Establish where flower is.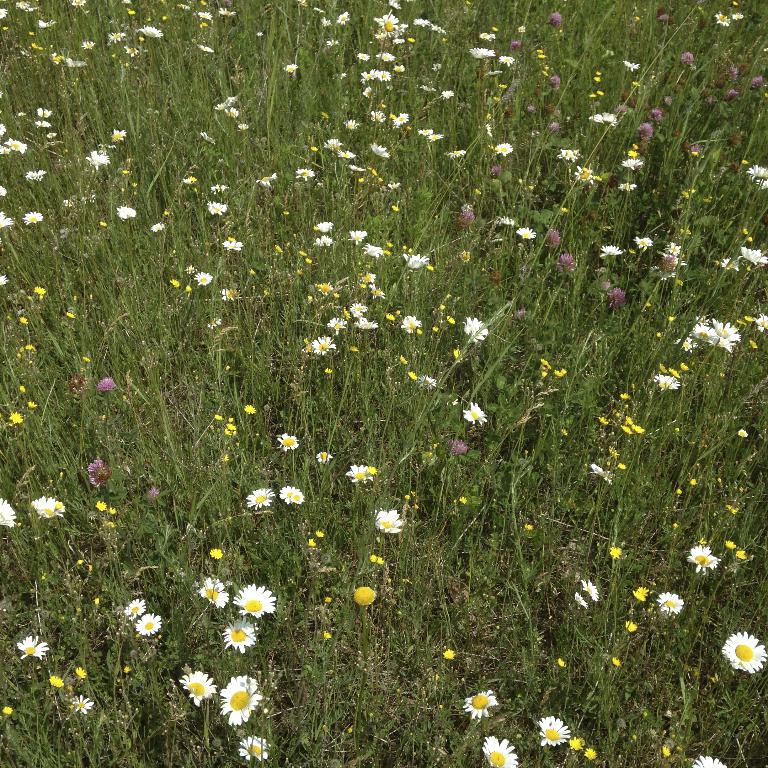
Established at box(744, 163, 767, 179).
